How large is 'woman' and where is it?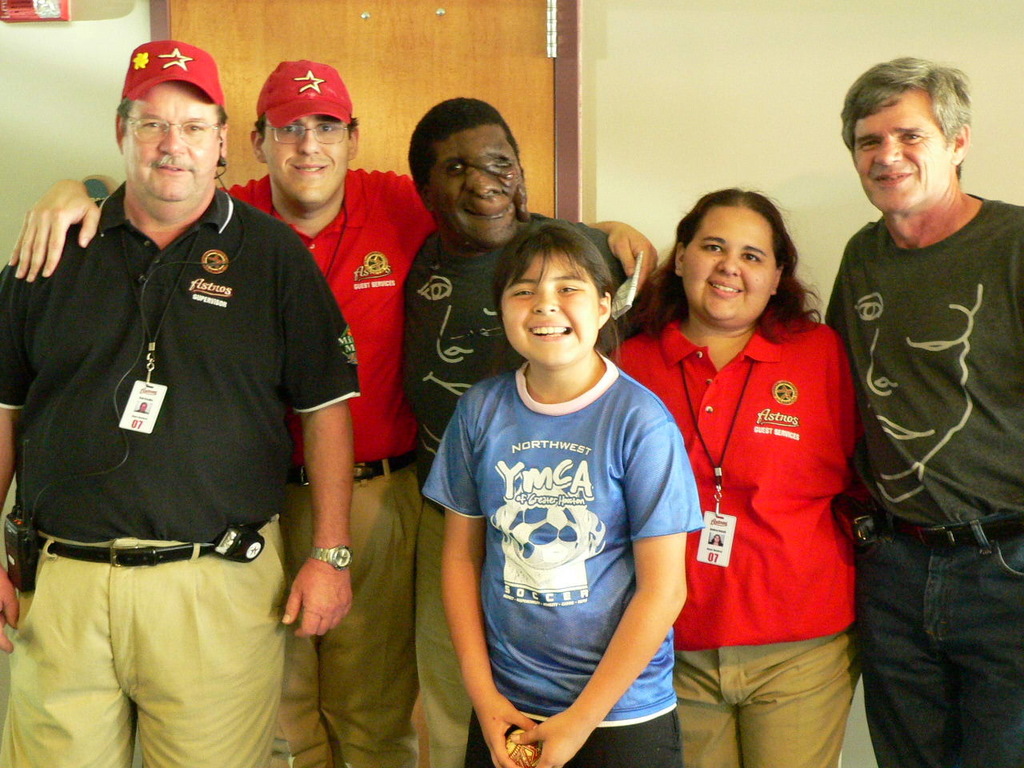
Bounding box: 635/178/877/759.
